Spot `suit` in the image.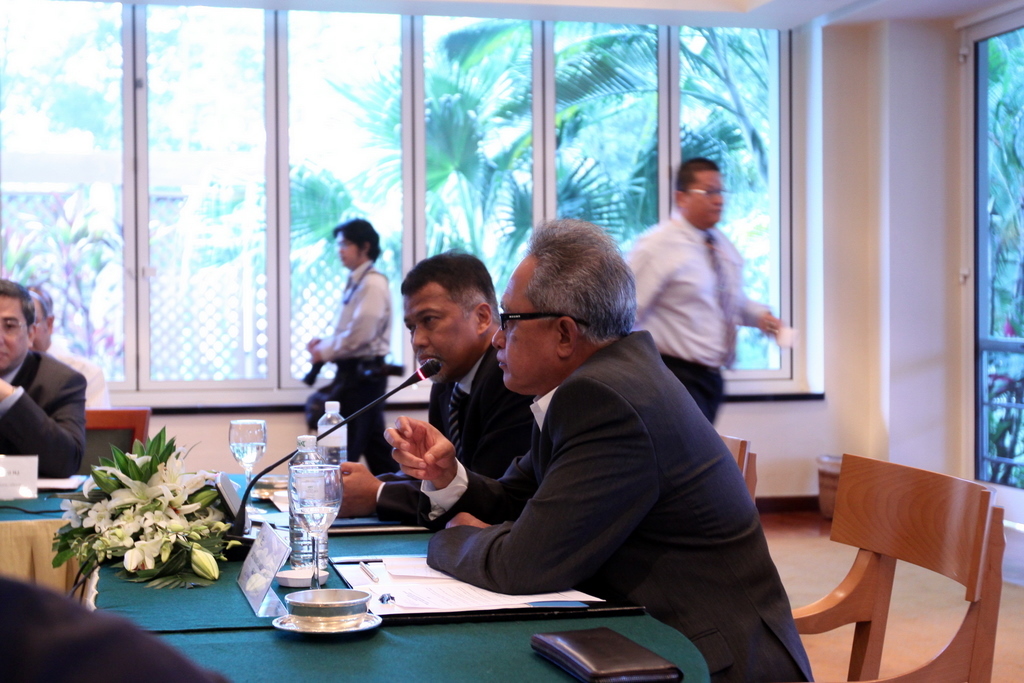
`suit` found at BBox(0, 324, 96, 503).
